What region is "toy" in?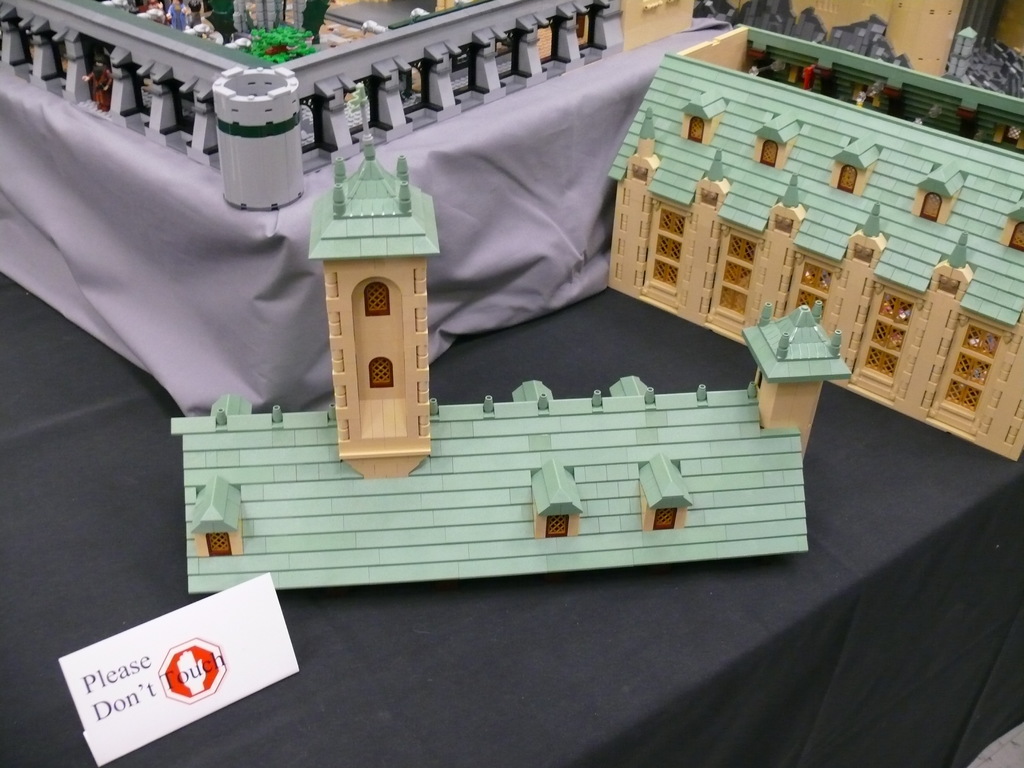
<region>607, 24, 1023, 456</region>.
